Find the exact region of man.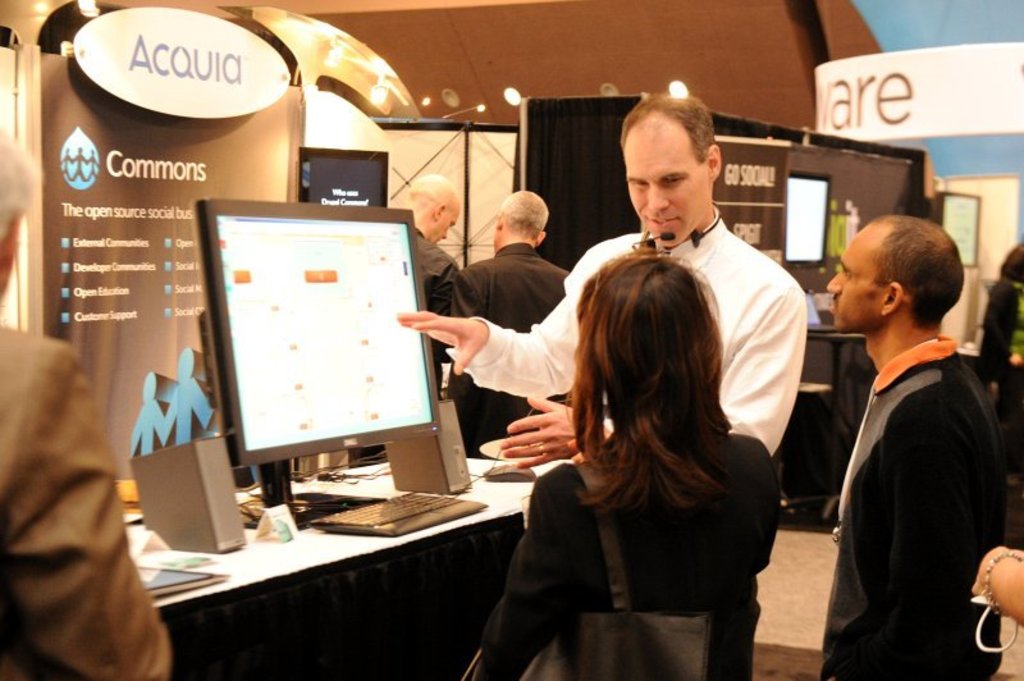
Exact region: <bbox>0, 122, 173, 680</bbox>.
